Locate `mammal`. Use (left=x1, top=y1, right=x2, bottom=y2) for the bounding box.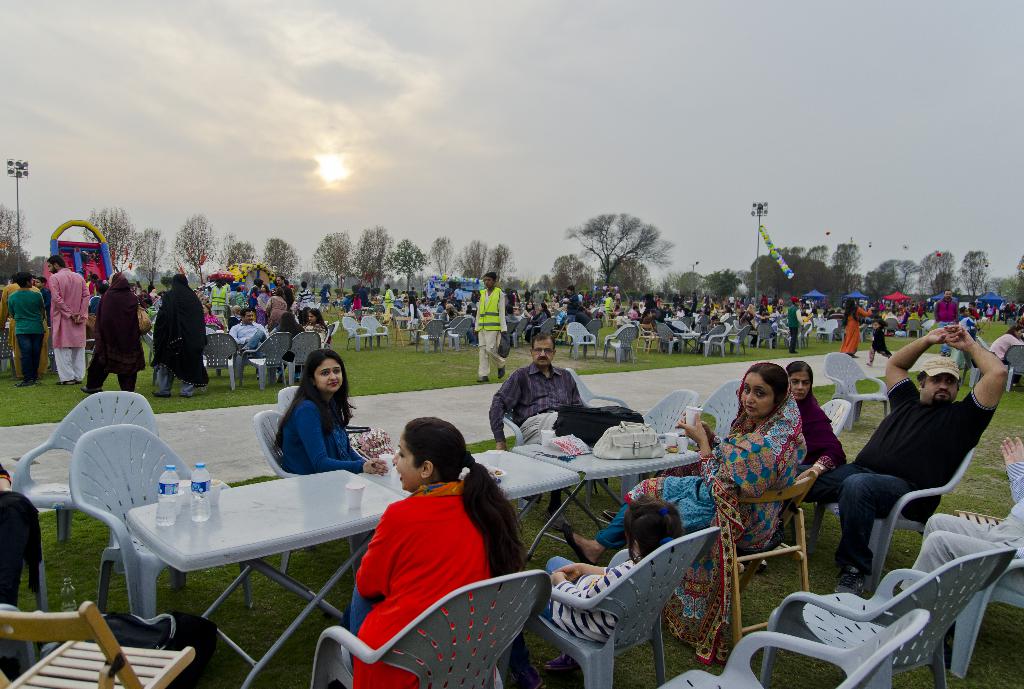
(left=554, top=363, right=806, bottom=661).
